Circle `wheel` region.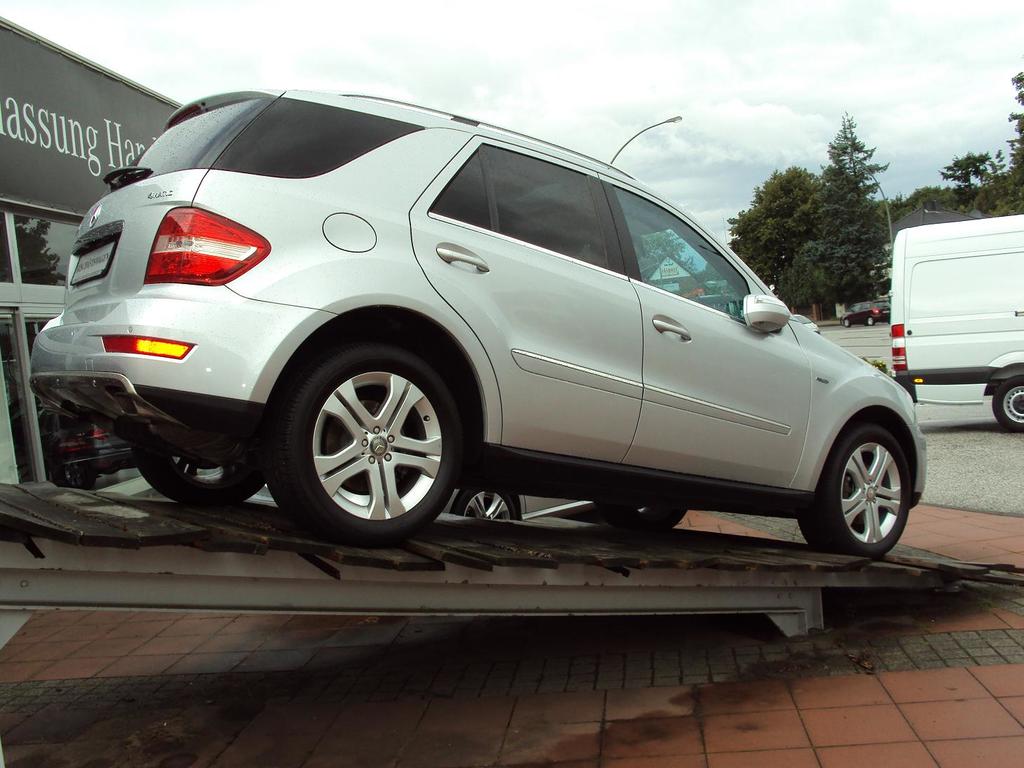
Region: crop(994, 367, 1023, 433).
